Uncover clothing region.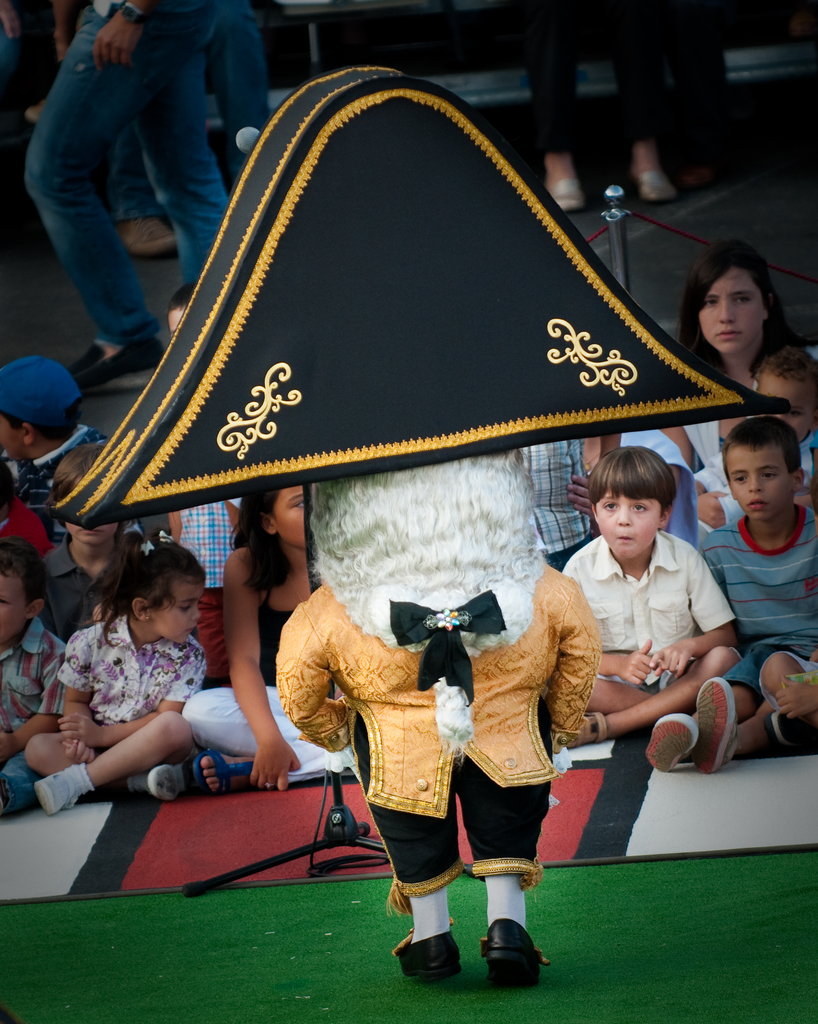
Uncovered: detection(17, 0, 230, 349).
